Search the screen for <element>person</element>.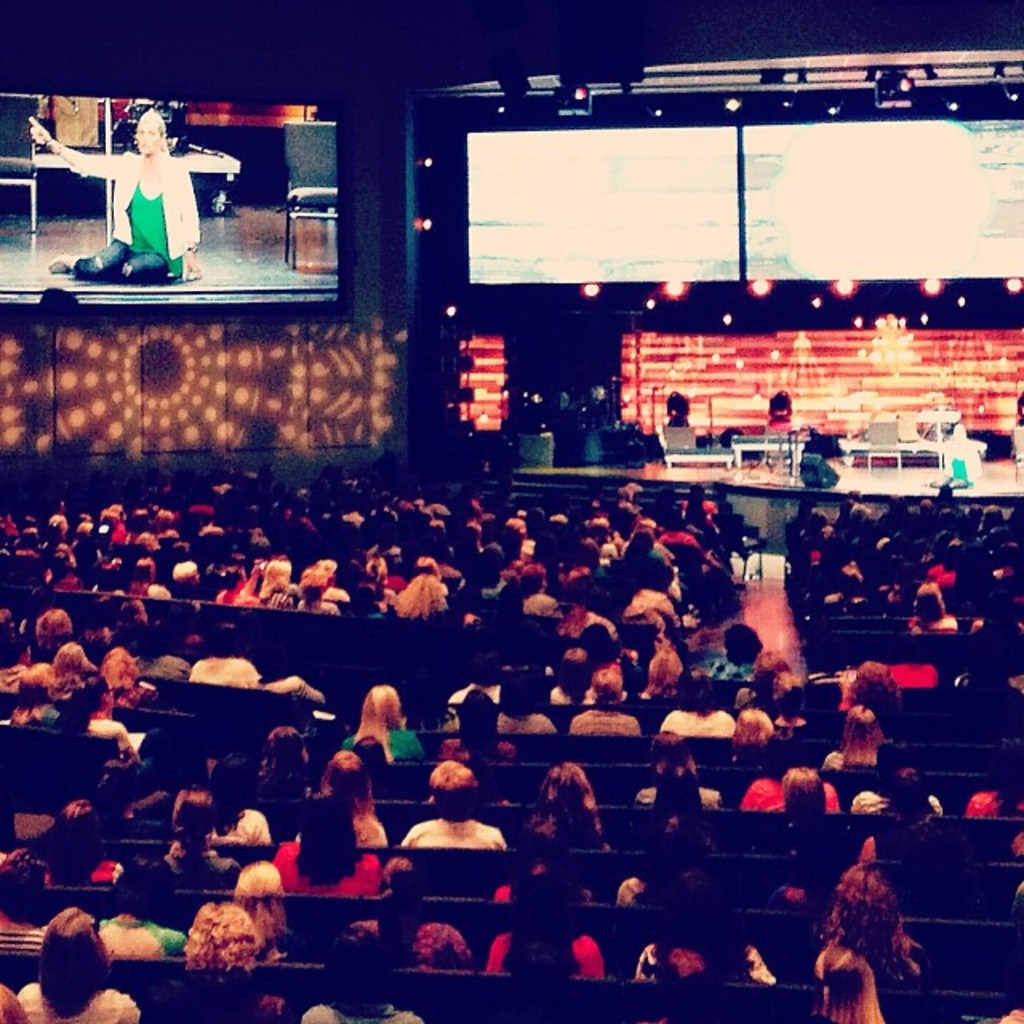
Found at detection(517, 760, 611, 858).
